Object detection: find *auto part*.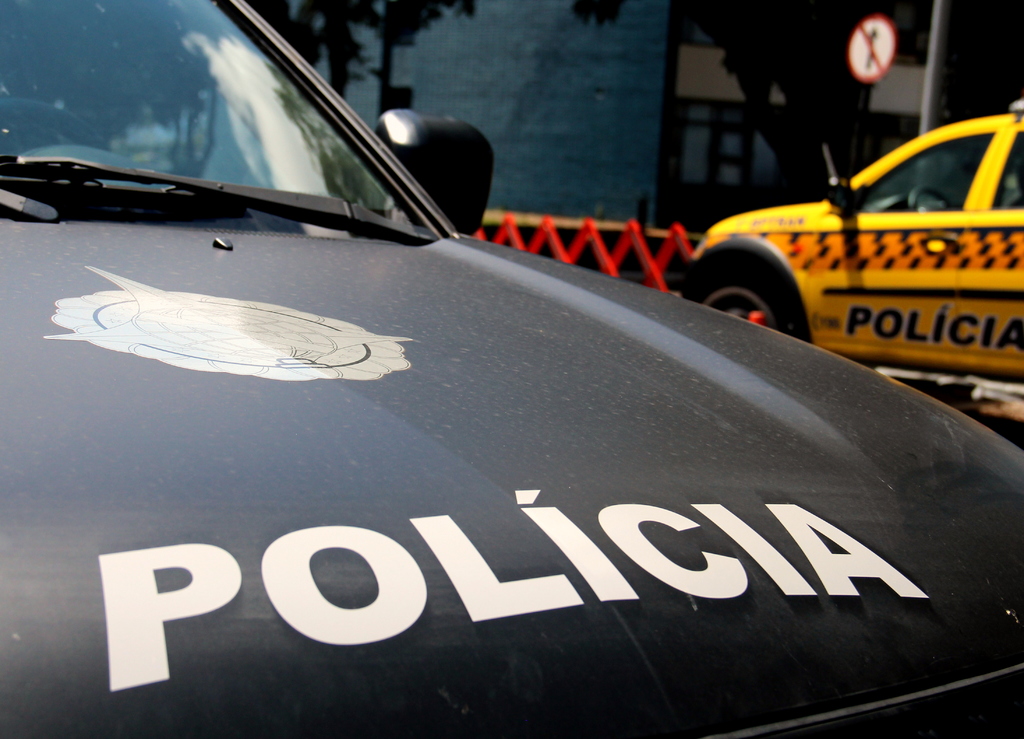
box(673, 235, 817, 360).
